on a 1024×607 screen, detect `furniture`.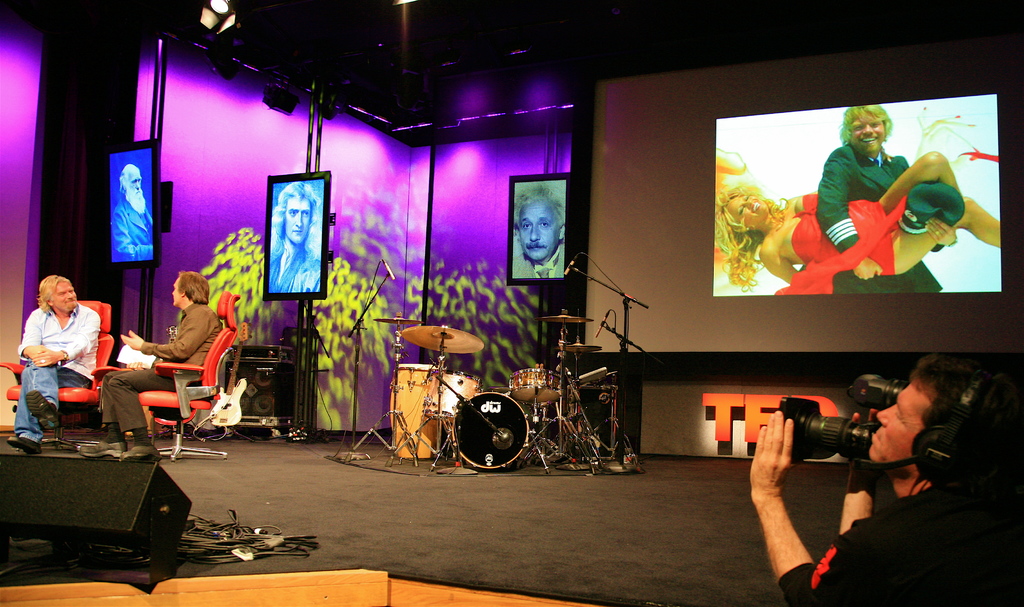
[left=136, top=292, right=243, bottom=460].
